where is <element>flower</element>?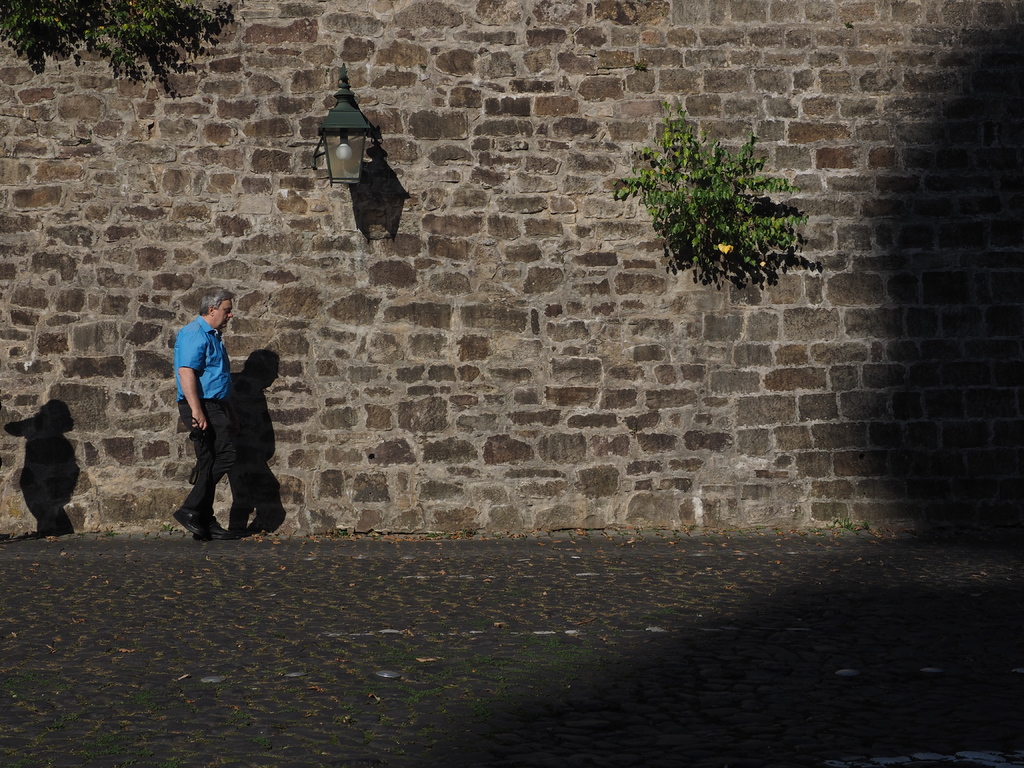
{"x1": 718, "y1": 243, "x2": 732, "y2": 257}.
